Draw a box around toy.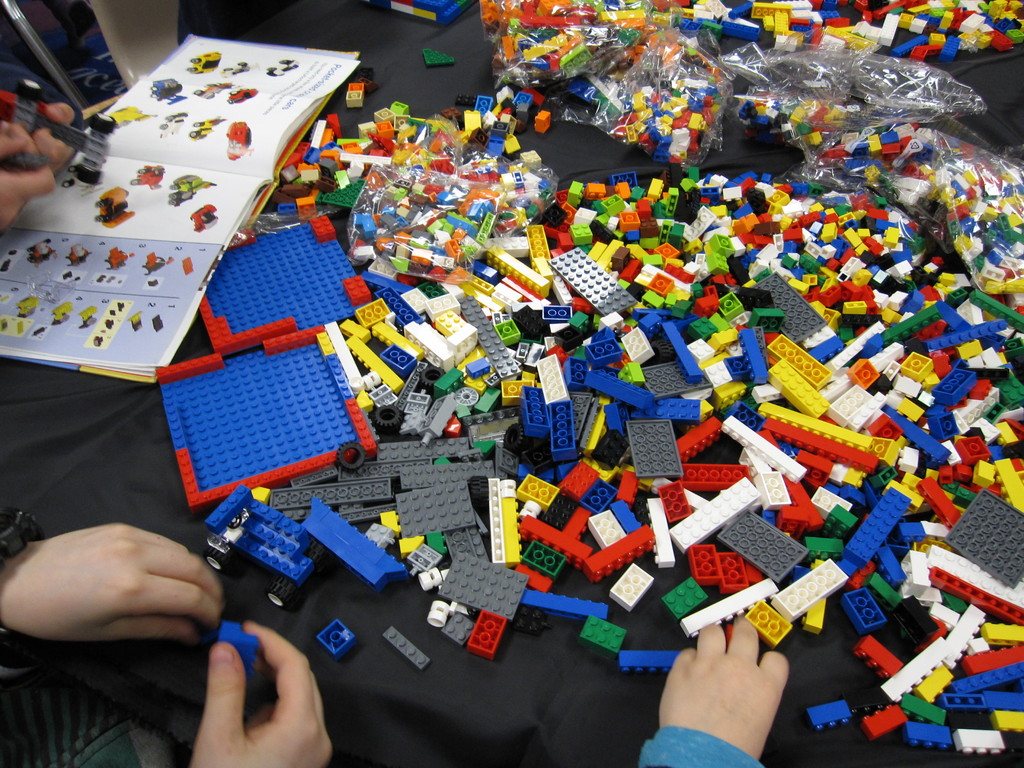
(225, 83, 260, 104).
